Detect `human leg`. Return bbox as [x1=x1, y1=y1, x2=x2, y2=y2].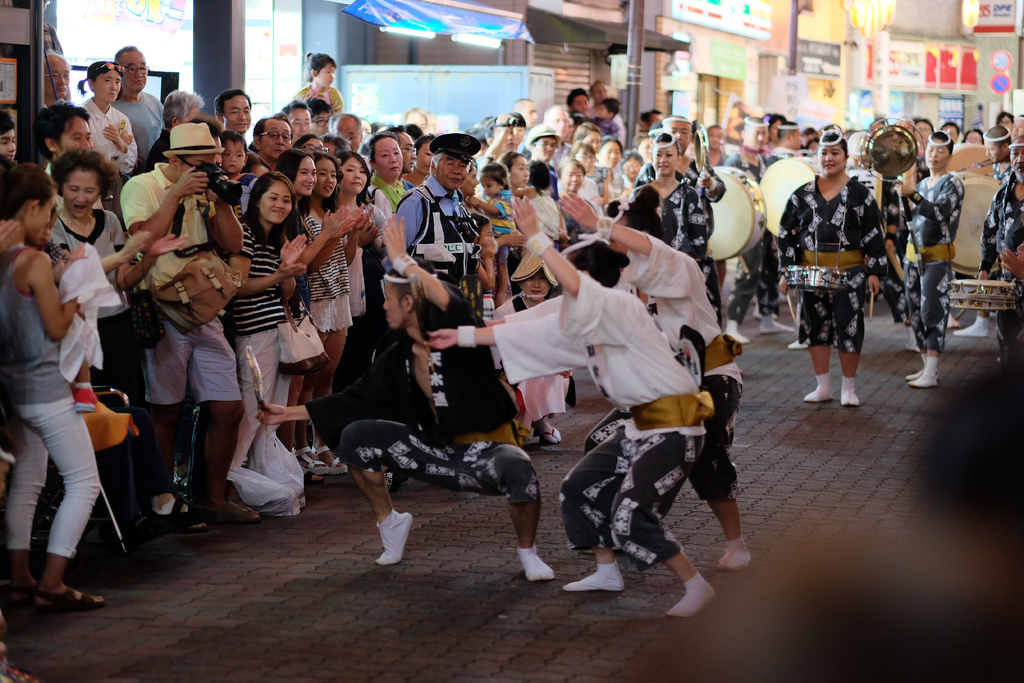
[x1=804, y1=347, x2=836, y2=404].
